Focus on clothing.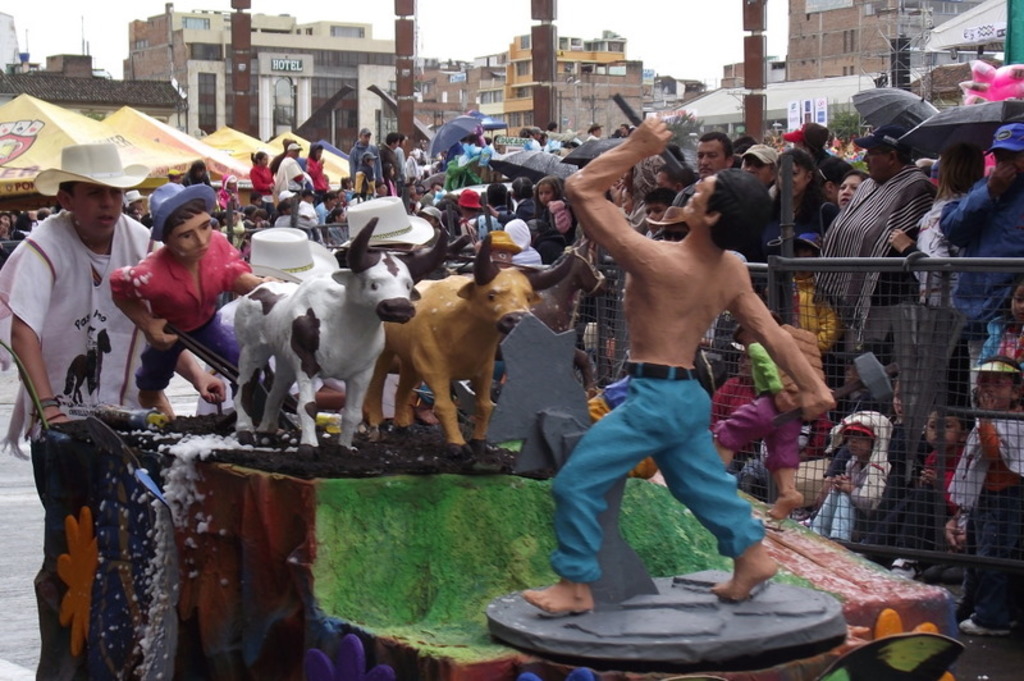
Focused at (0, 205, 159, 426).
